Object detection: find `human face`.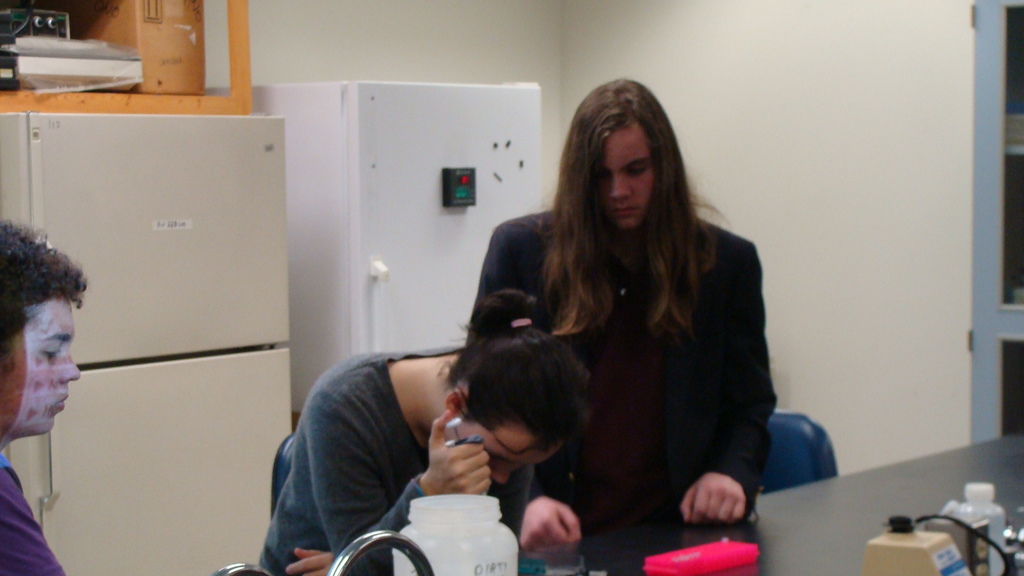
<region>471, 423, 558, 486</region>.
